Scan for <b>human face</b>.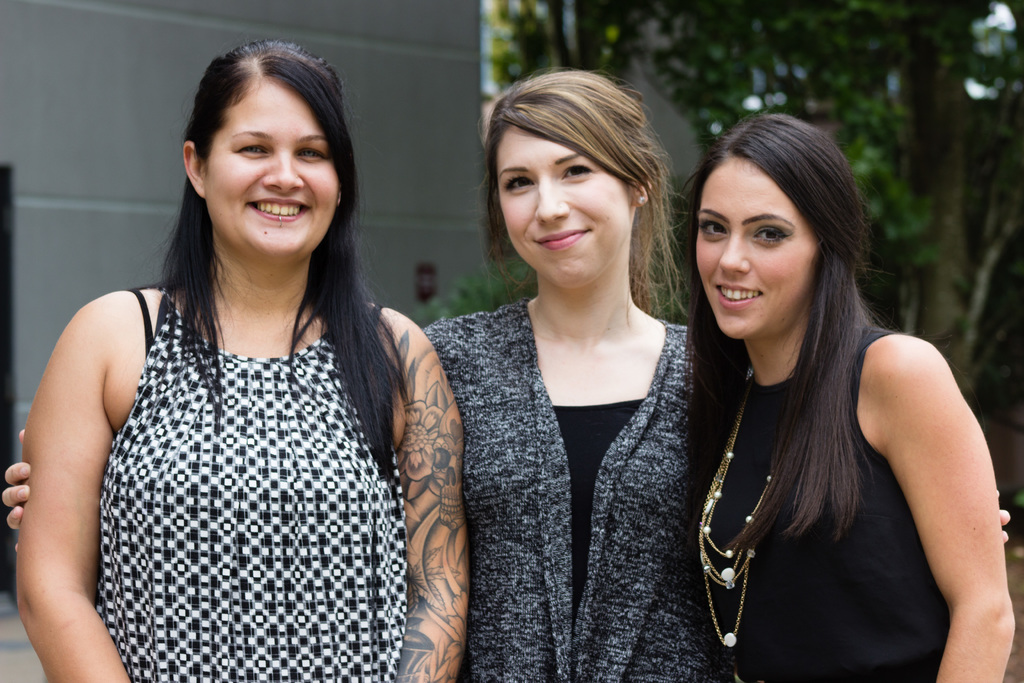
Scan result: box(497, 126, 638, 287).
